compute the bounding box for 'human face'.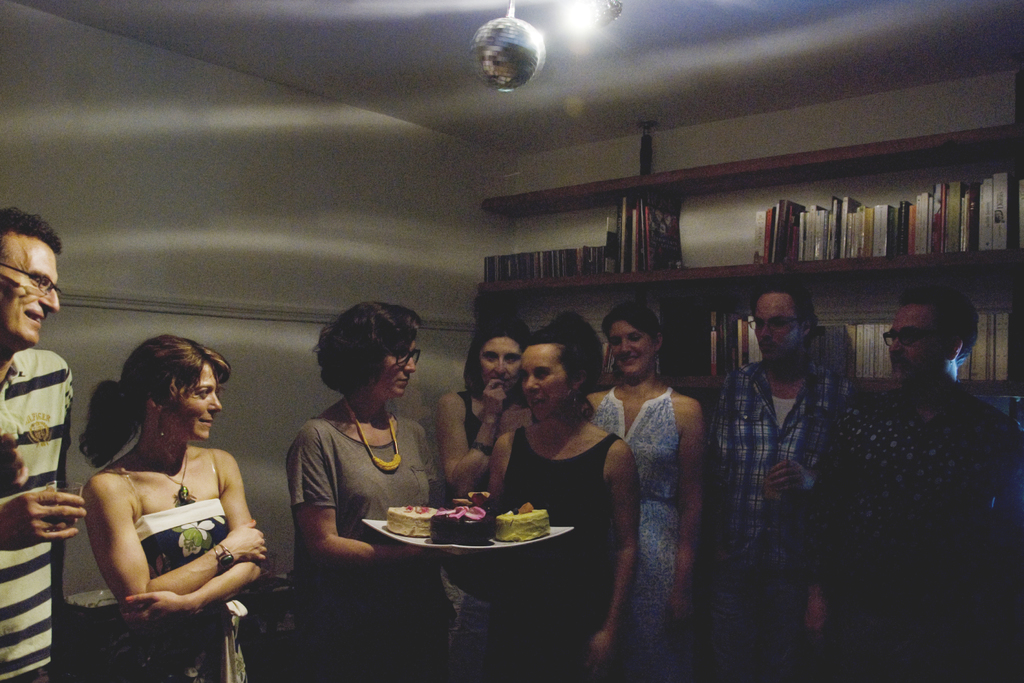
pyautogui.locateOnScreen(369, 339, 420, 398).
